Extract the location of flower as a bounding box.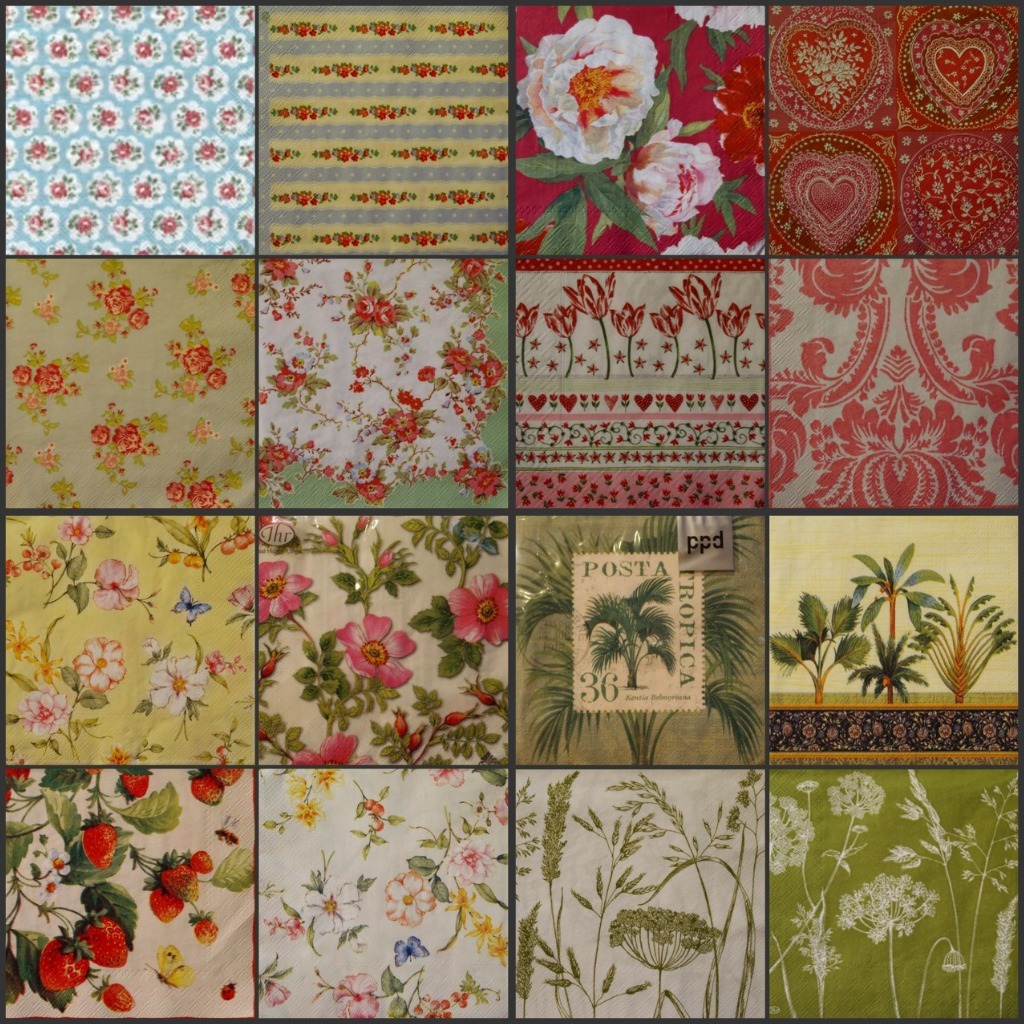
x1=9 y1=178 x2=25 y2=206.
